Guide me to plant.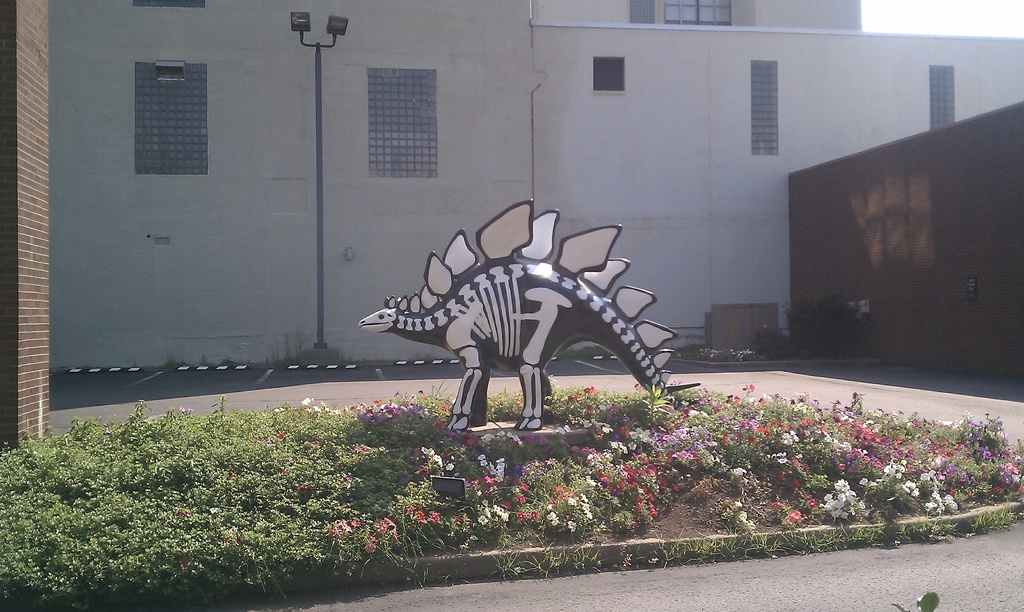
Guidance: 778,293,866,354.
